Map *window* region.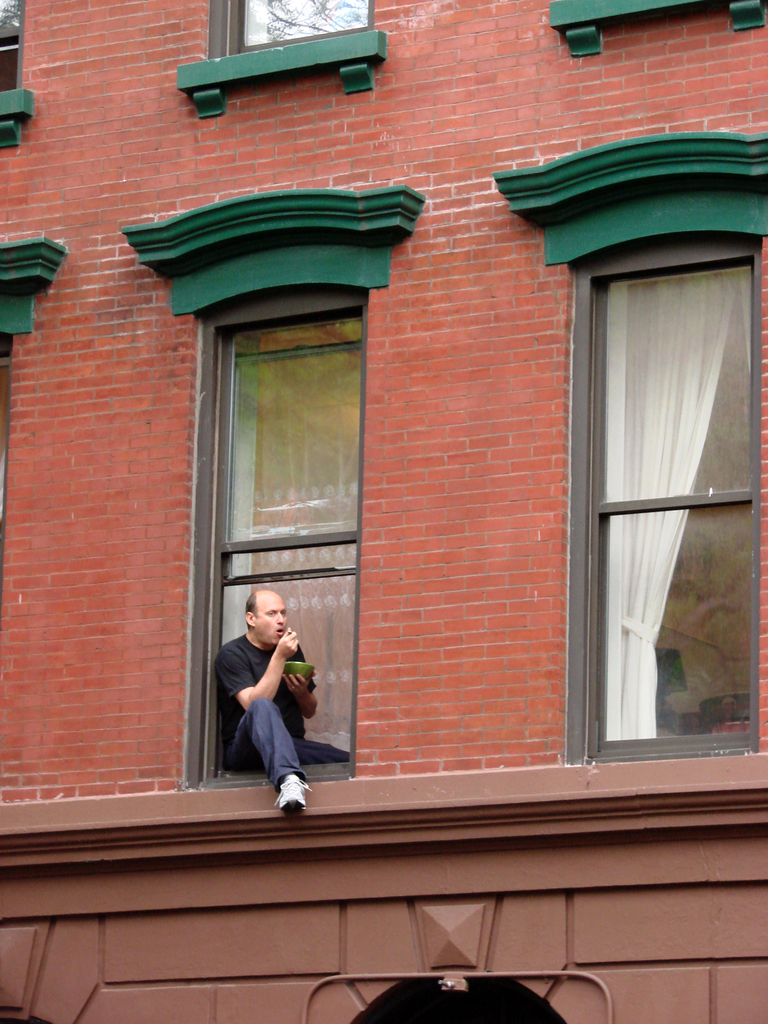
Mapped to {"x1": 569, "y1": 253, "x2": 755, "y2": 757}.
